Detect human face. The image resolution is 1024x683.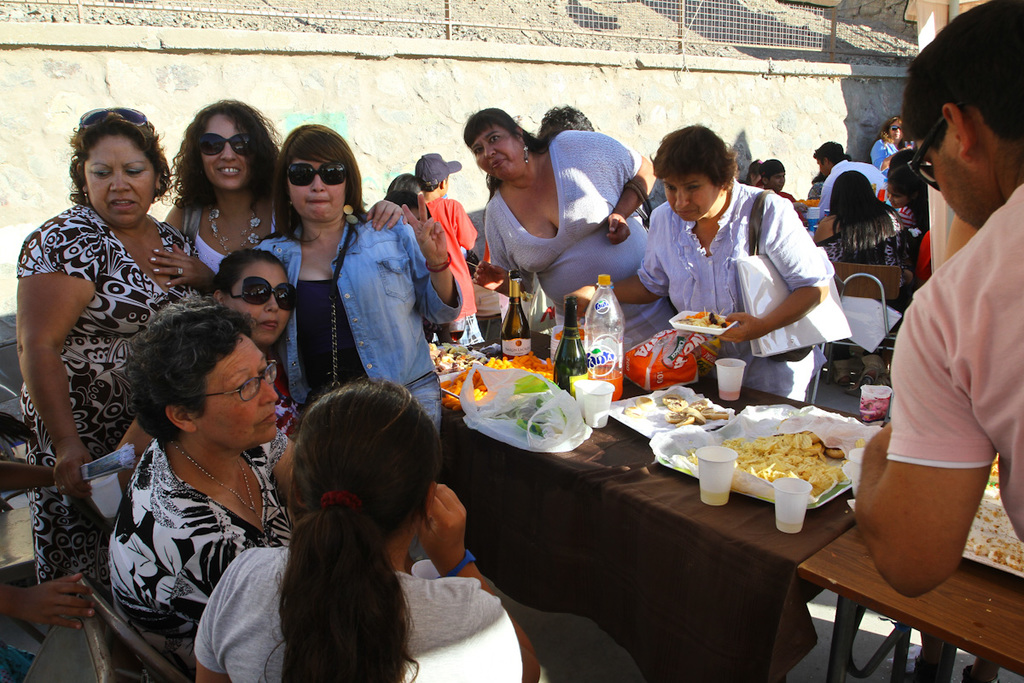
<bbox>198, 116, 249, 189</bbox>.
